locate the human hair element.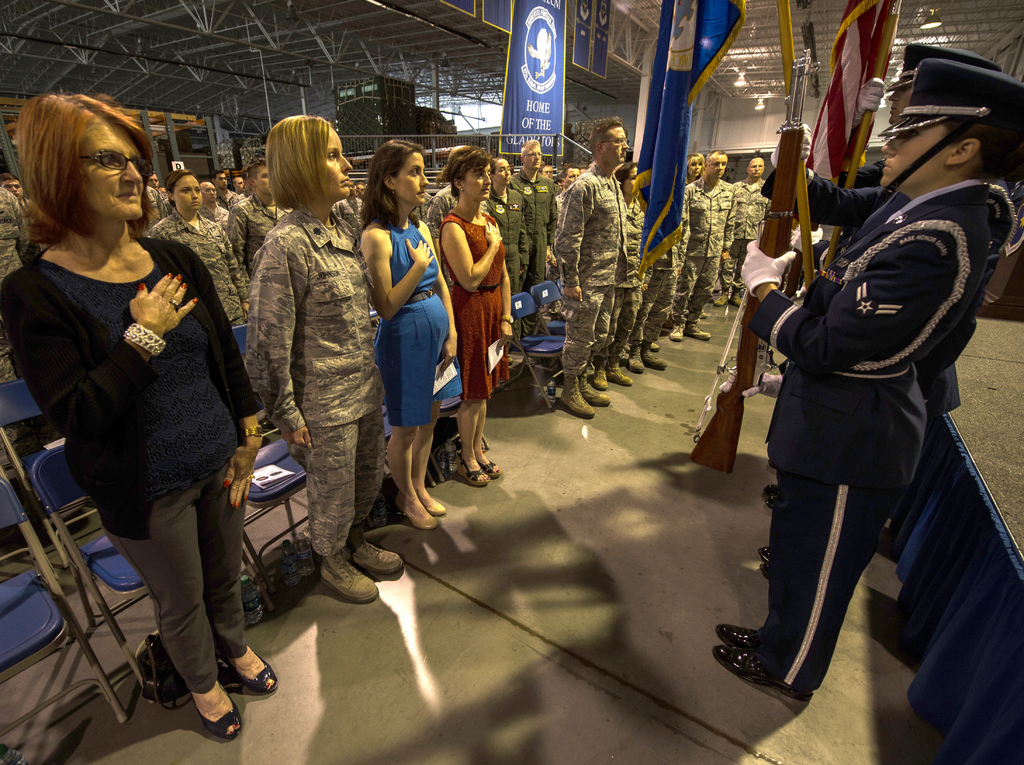
Element bbox: select_region(19, 95, 161, 252).
